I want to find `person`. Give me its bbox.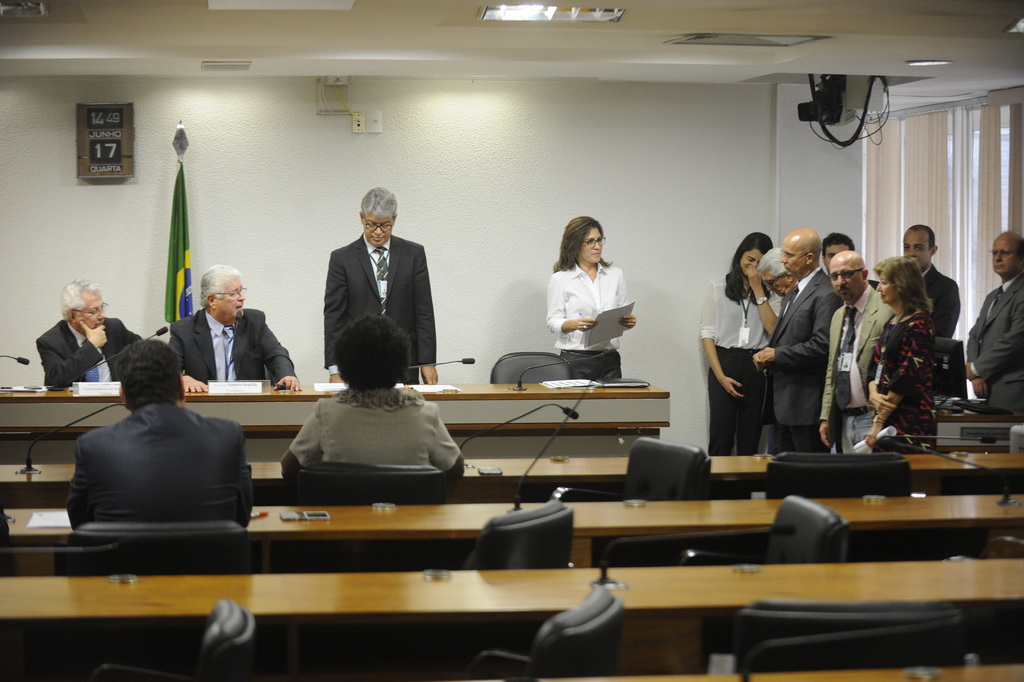
box(167, 268, 303, 398).
